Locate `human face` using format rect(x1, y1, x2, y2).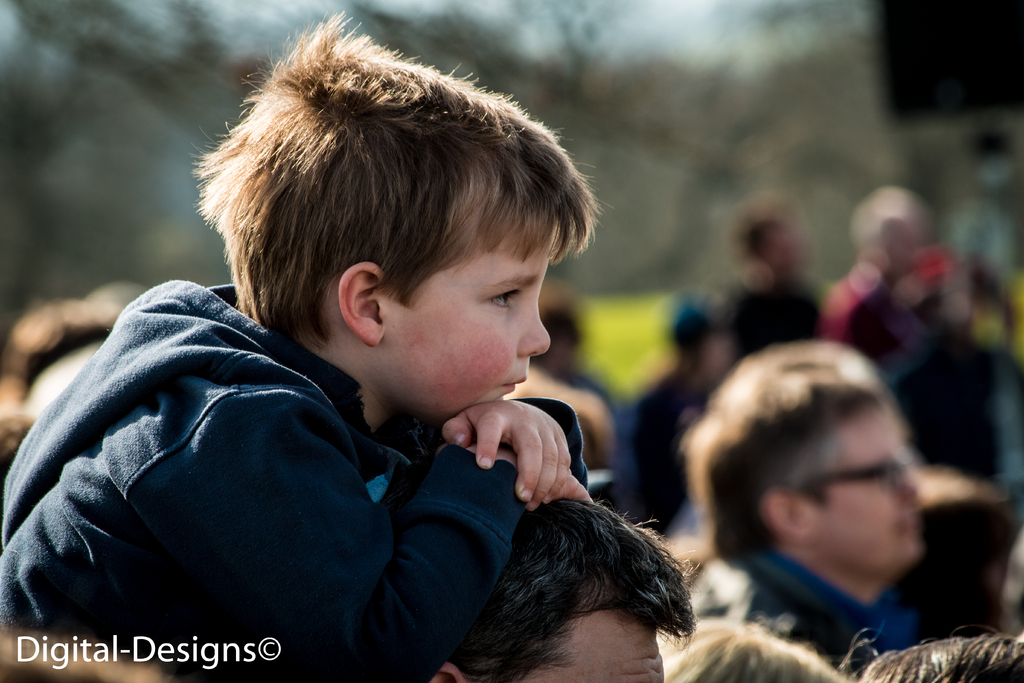
rect(391, 225, 556, 418).
